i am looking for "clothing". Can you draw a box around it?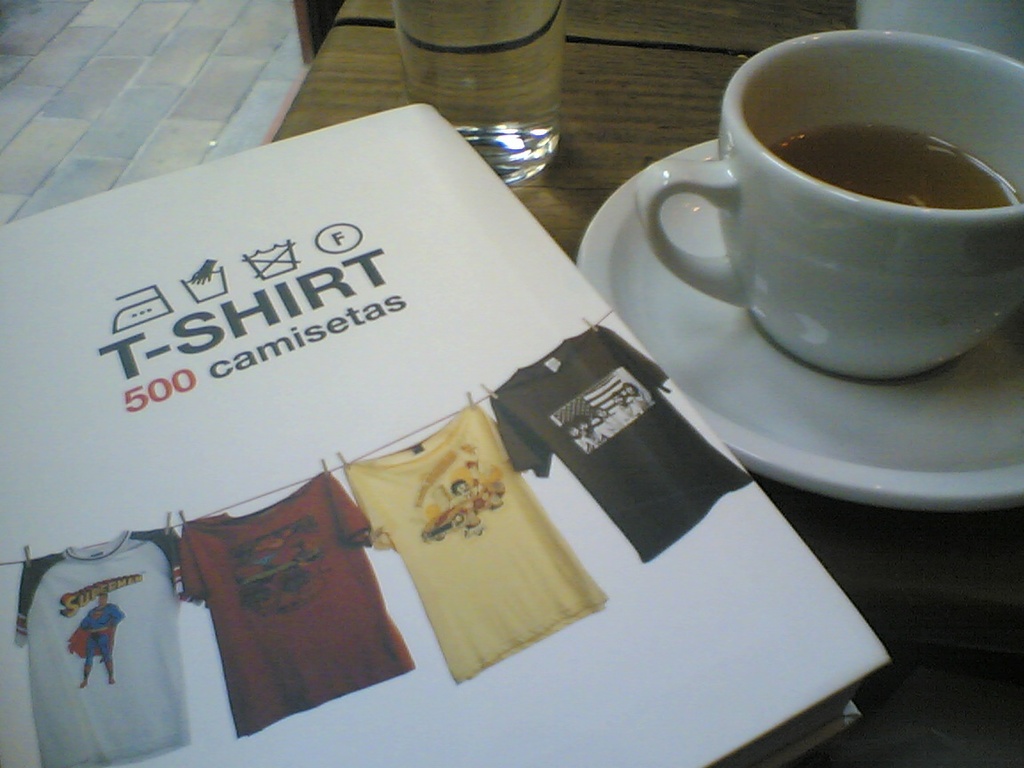
Sure, the bounding box is x1=23 y1=529 x2=197 y2=767.
